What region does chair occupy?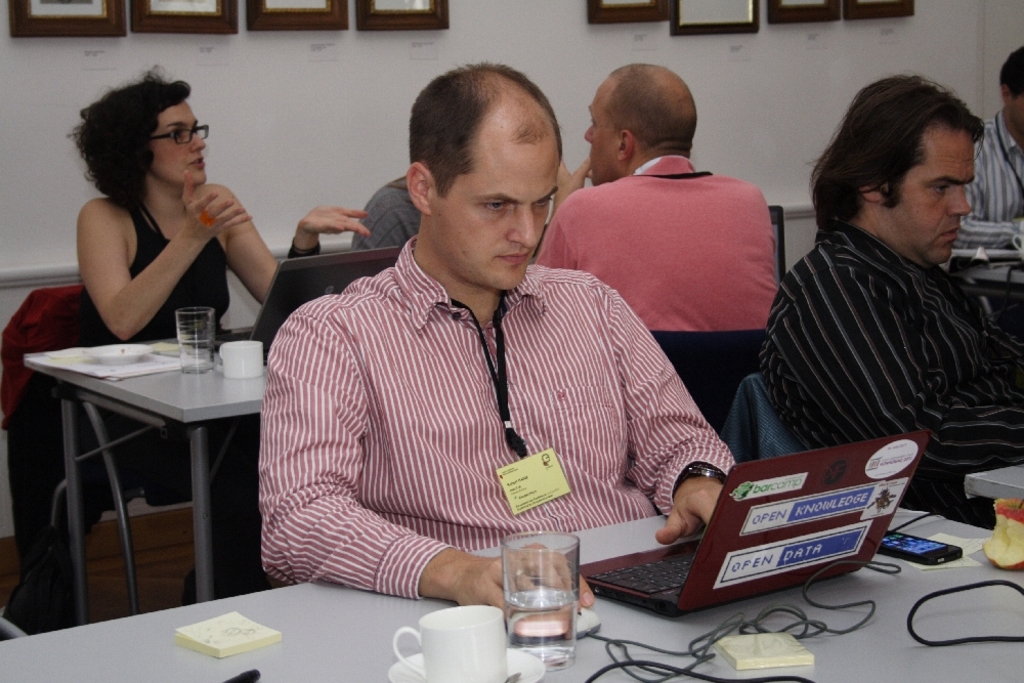
bbox=(0, 287, 215, 634).
